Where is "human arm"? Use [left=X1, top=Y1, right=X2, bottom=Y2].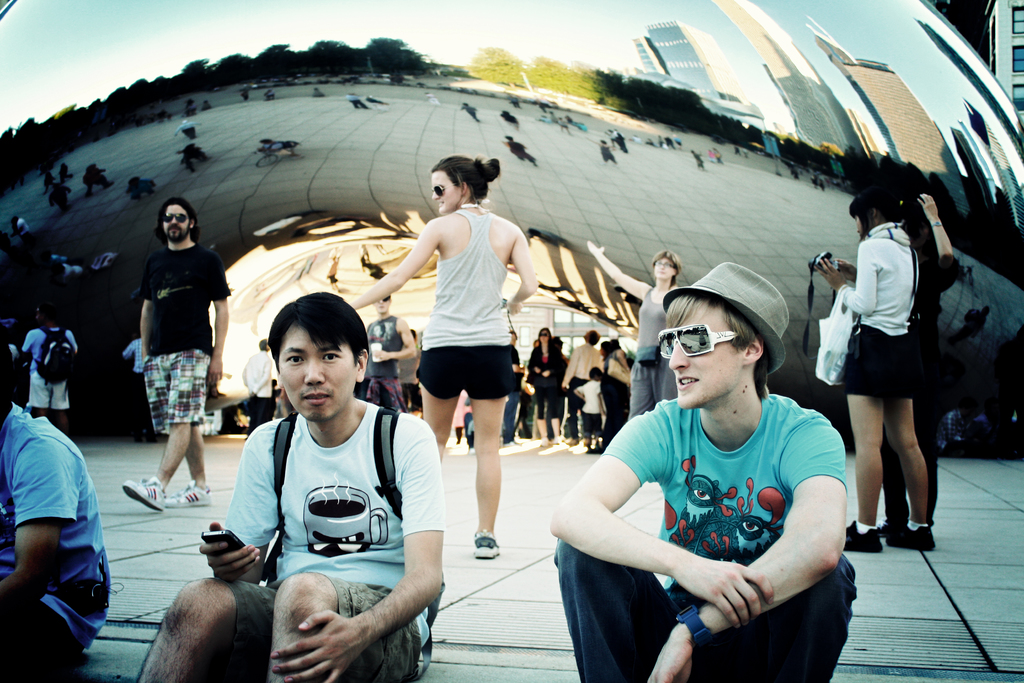
[left=116, top=340, right=135, bottom=365].
